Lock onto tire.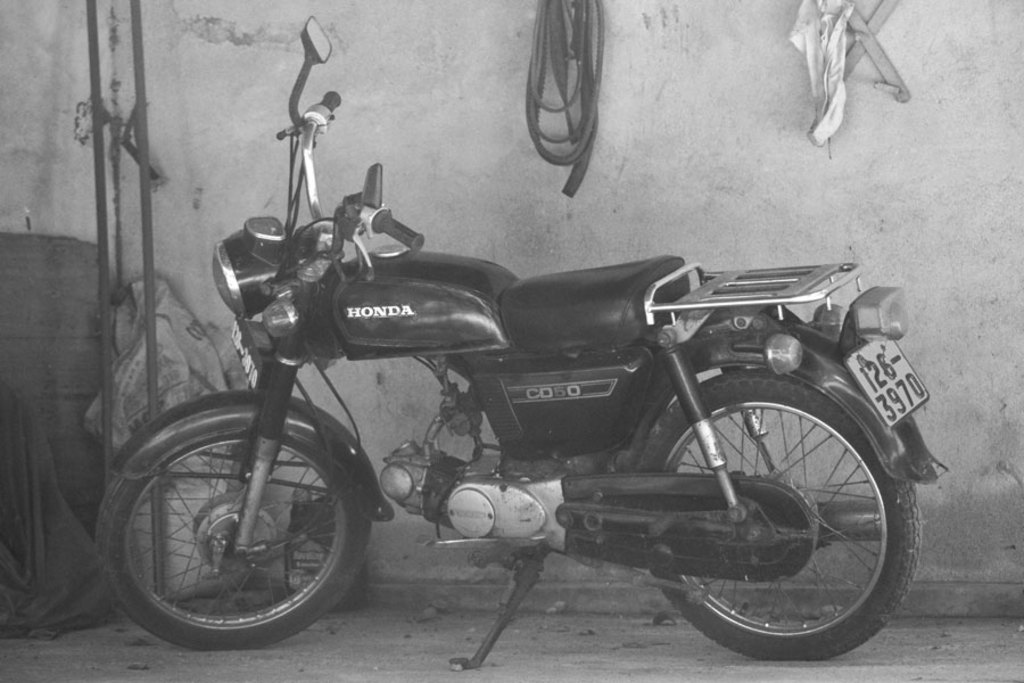
Locked: detection(635, 367, 918, 659).
